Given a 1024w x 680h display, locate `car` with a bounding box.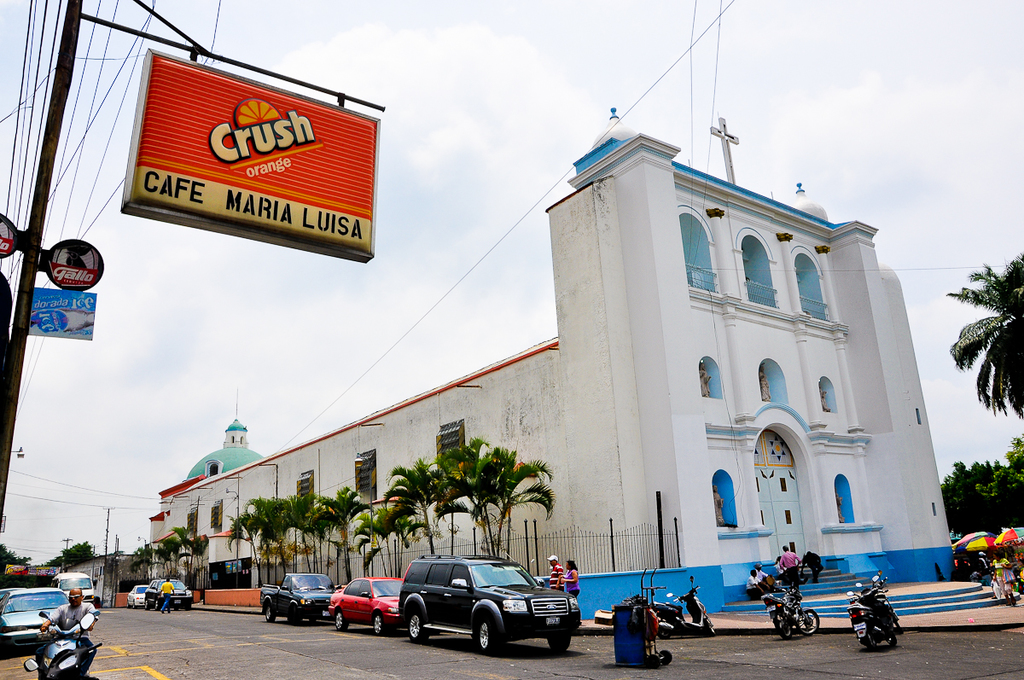
Located: <region>334, 577, 404, 631</region>.
